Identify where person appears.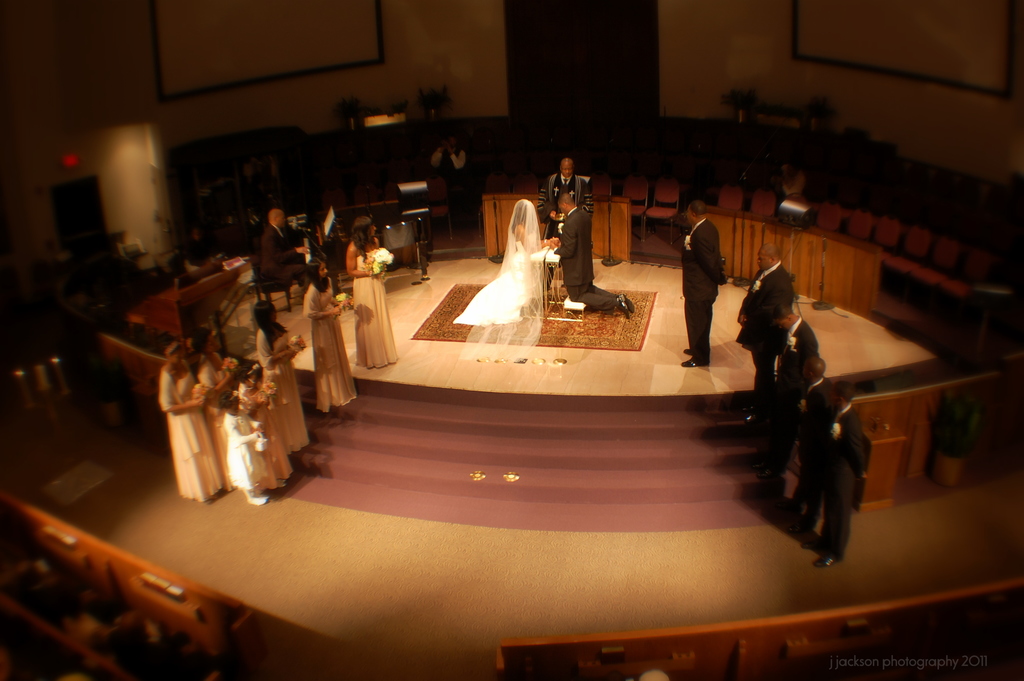
Appears at [left=340, top=216, right=396, bottom=367].
